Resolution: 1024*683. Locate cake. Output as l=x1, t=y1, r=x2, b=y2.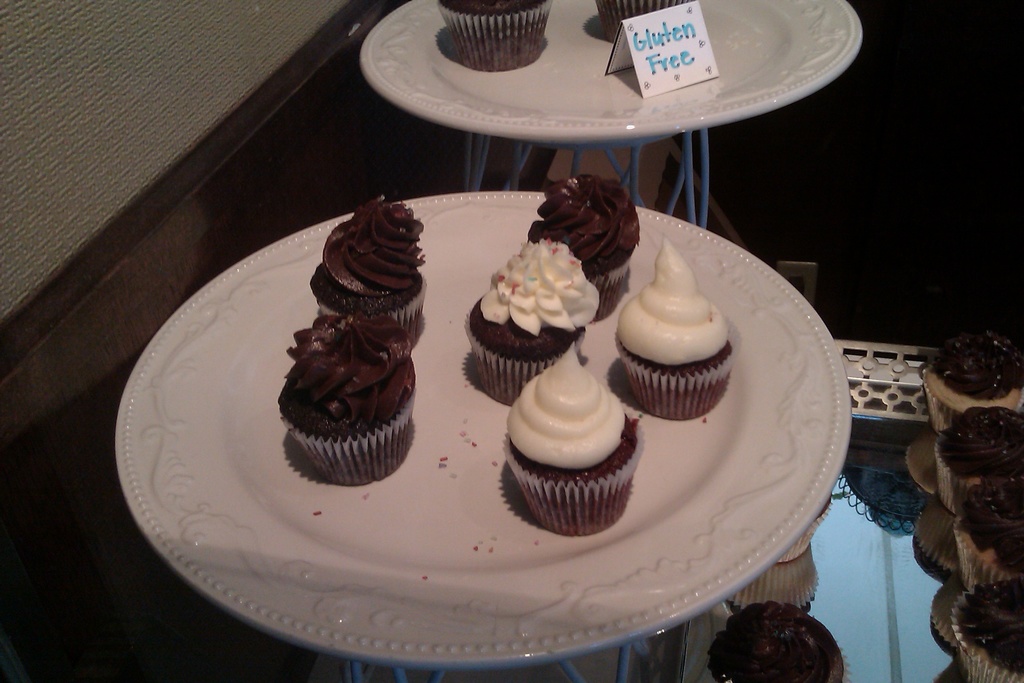
l=278, t=312, r=414, b=490.
